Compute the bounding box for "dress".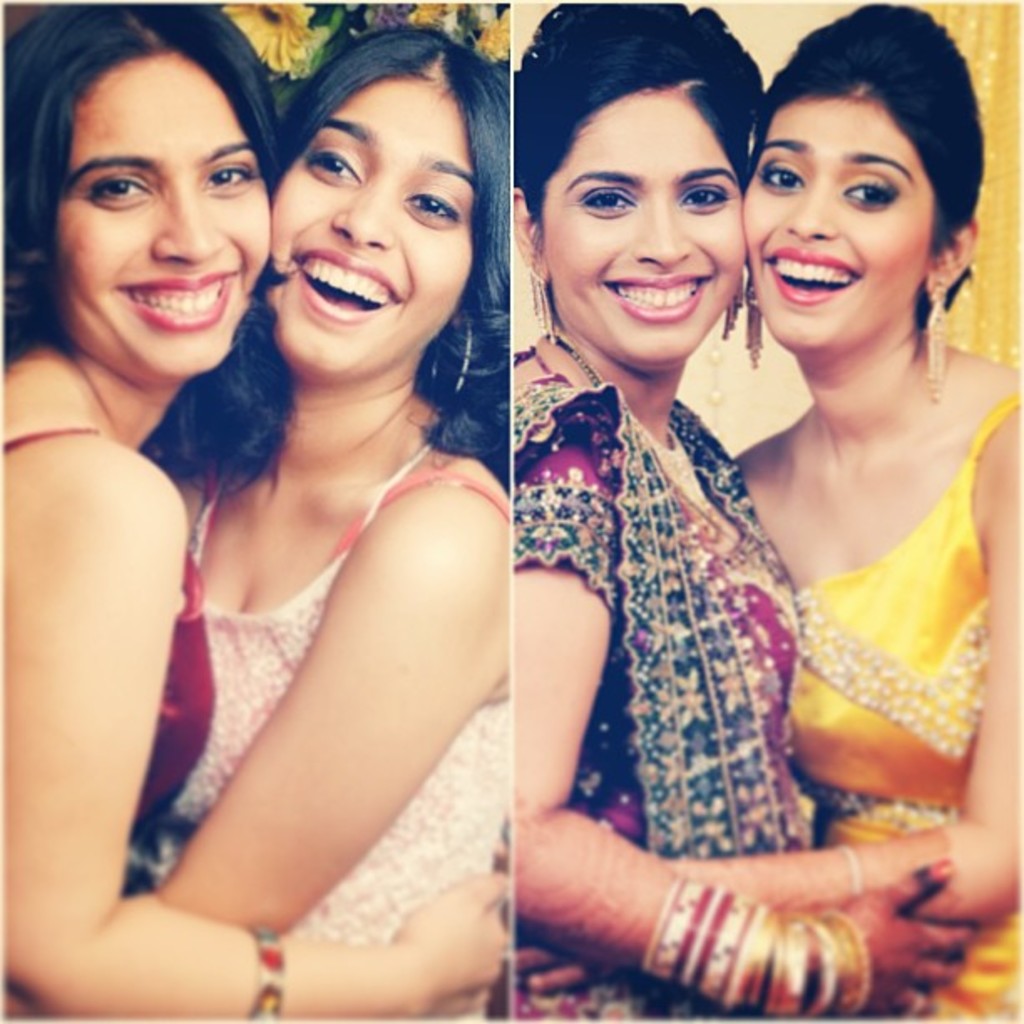
crop(166, 440, 515, 1021).
